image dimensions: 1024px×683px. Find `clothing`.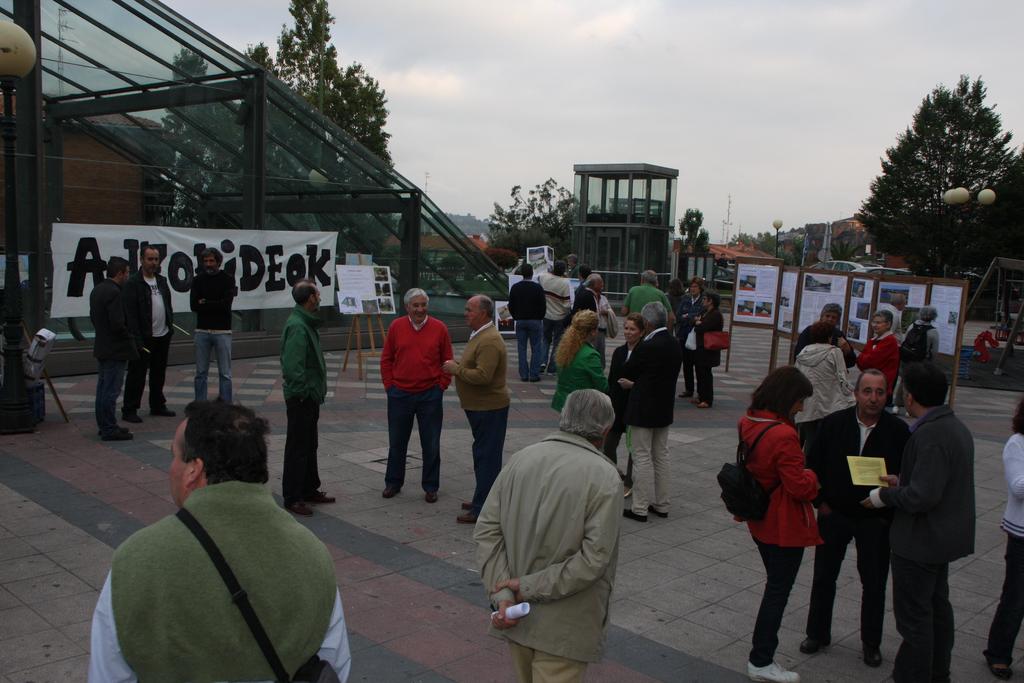
x1=616 y1=330 x2=683 y2=522.
